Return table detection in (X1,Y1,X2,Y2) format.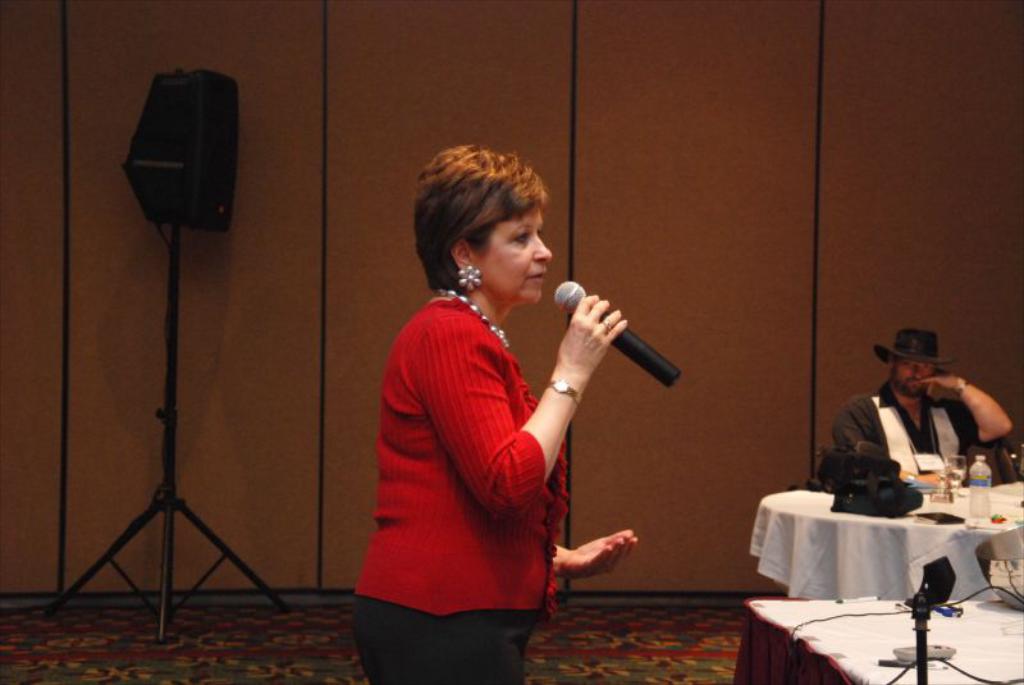
(745,483,1023,599).
